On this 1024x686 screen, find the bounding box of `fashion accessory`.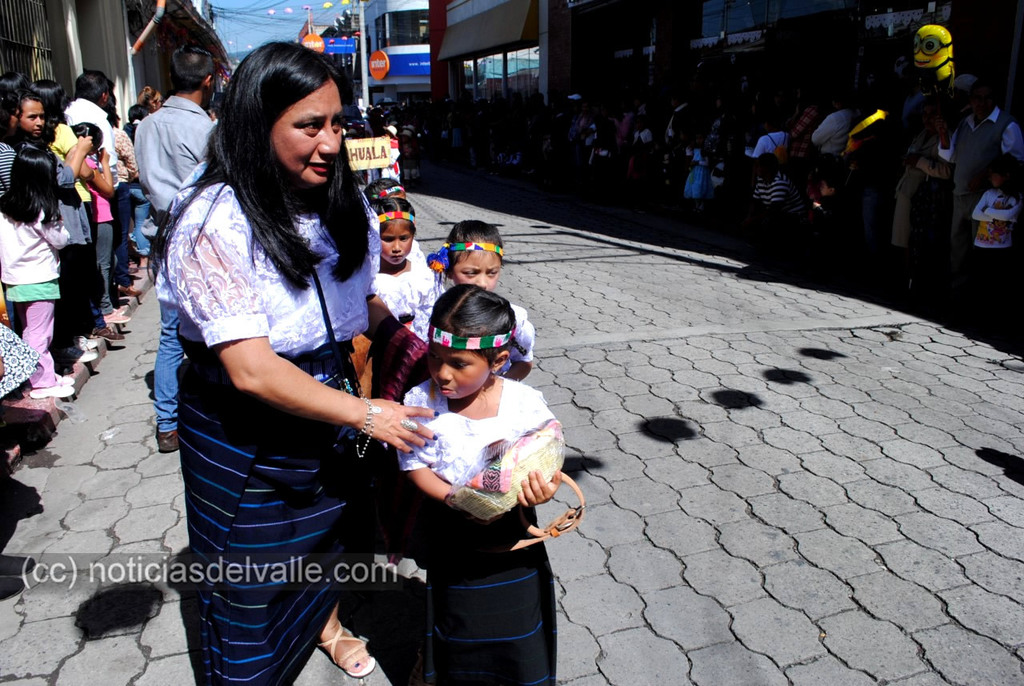
Bounding box: x1=367, y1=316, x2=426, y2=400.
